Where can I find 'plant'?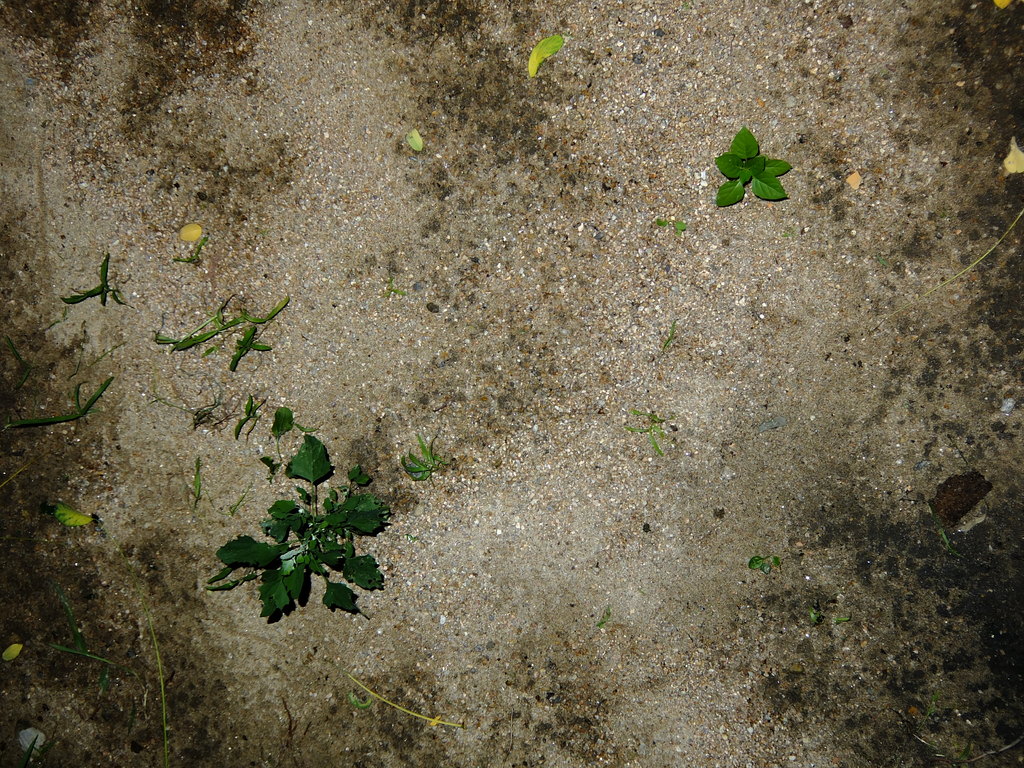
You can find it at Rect(0, 643, 25, 664).
